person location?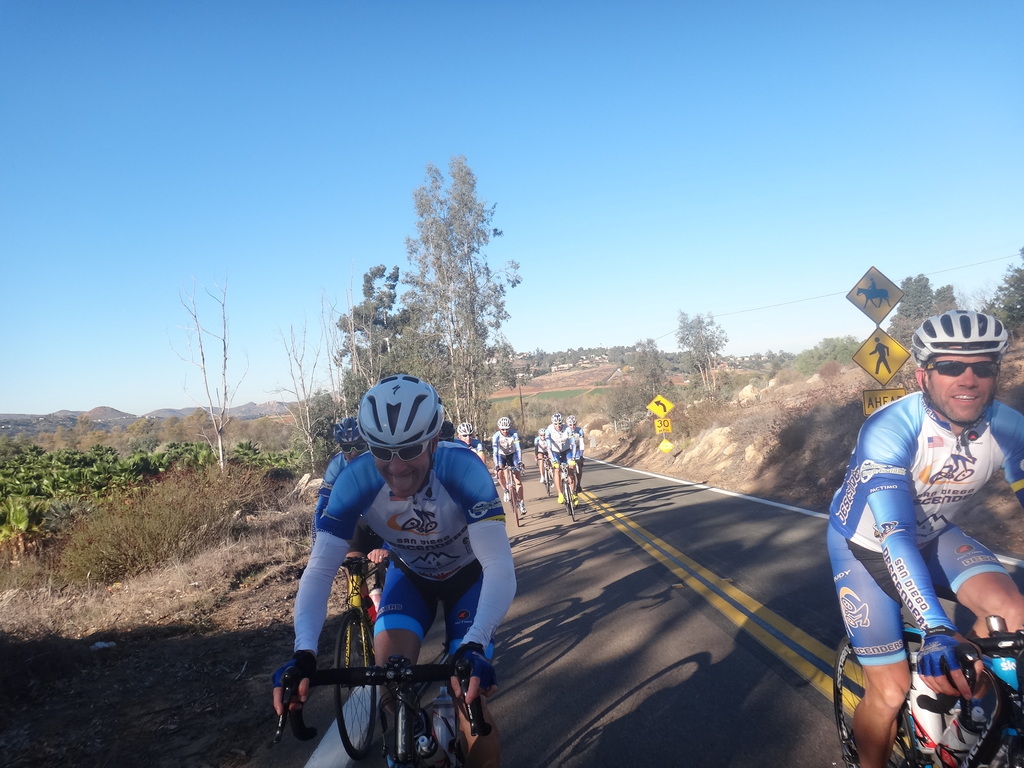
<bbox>547, 411, 577, 506</bbox>
